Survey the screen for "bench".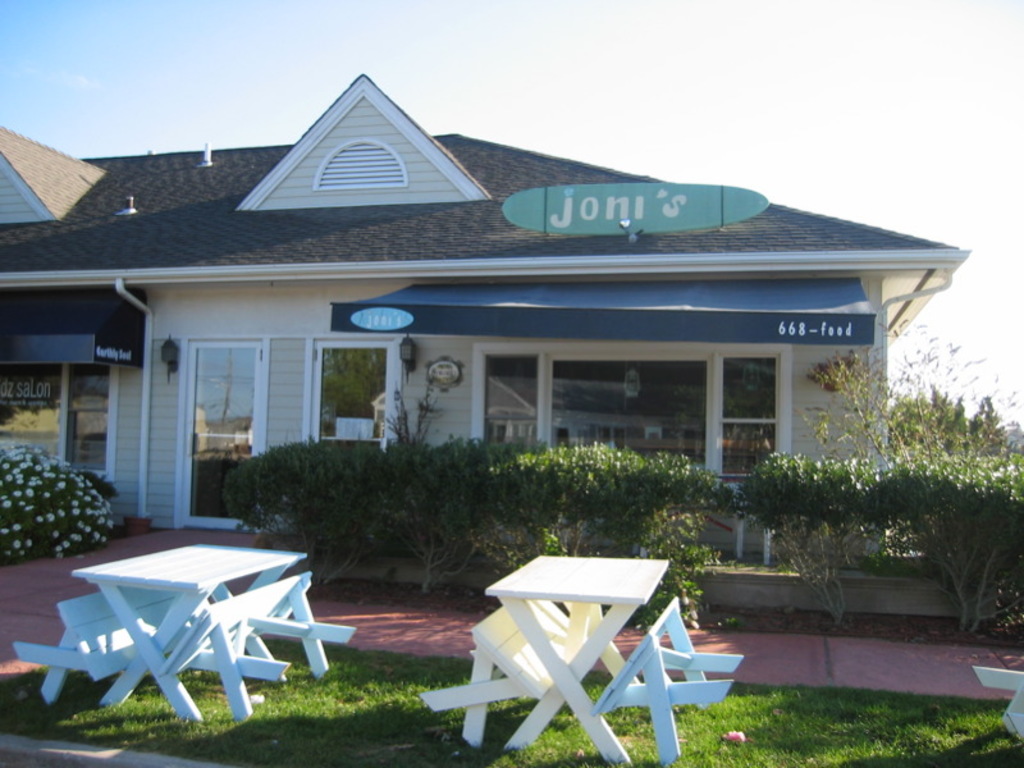
Survey found: Rect(494, 553, 685, 753).
